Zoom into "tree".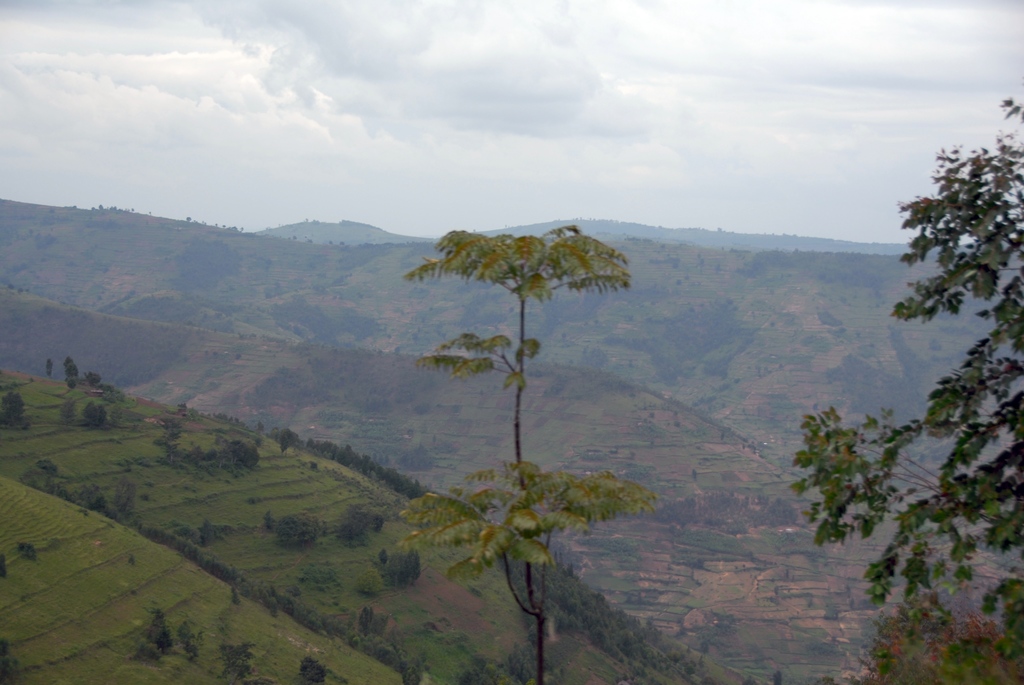
Zoom target: left=400, top=223, right=661, bottom=684.
